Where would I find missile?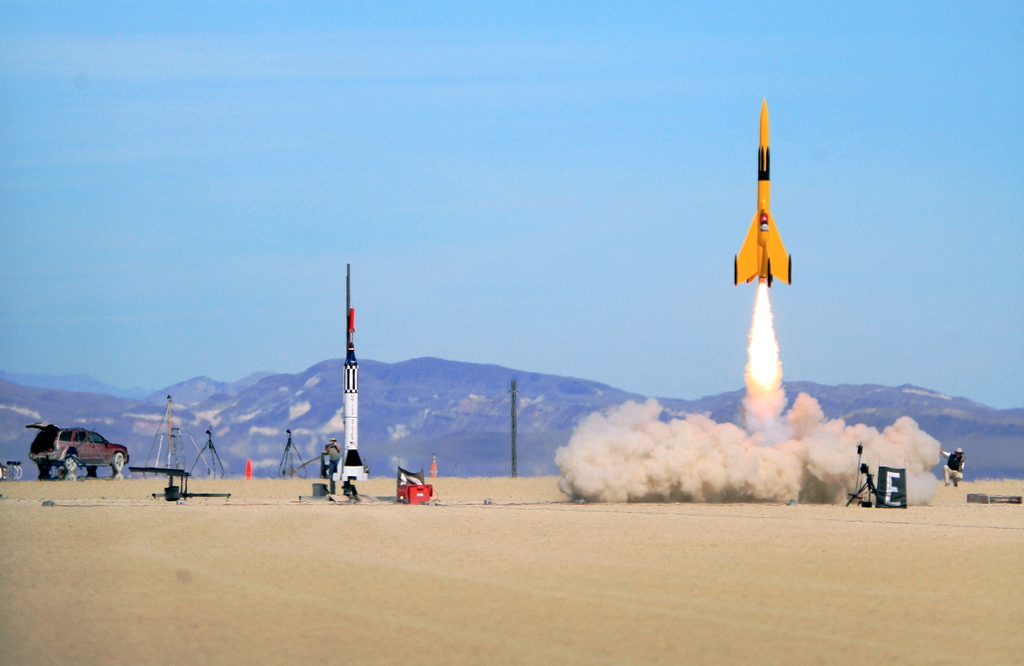
At pyautogui.locateOnScreen(337, 334, 367, 485).
